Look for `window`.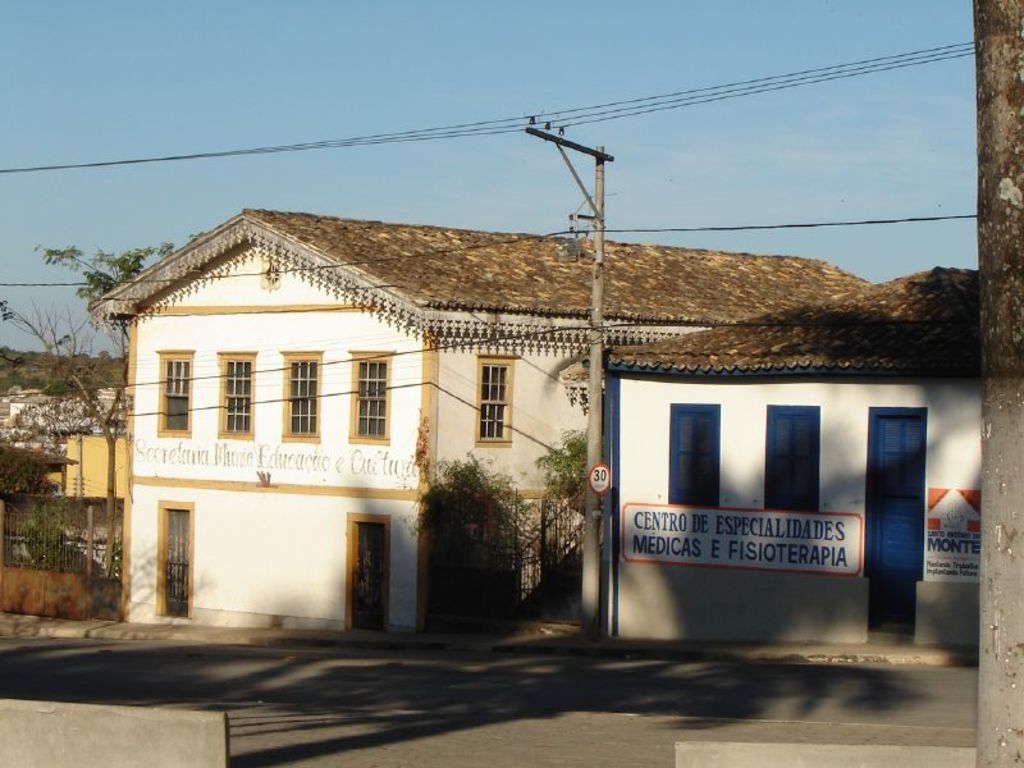
Found: [771, 398, 835, 515].
